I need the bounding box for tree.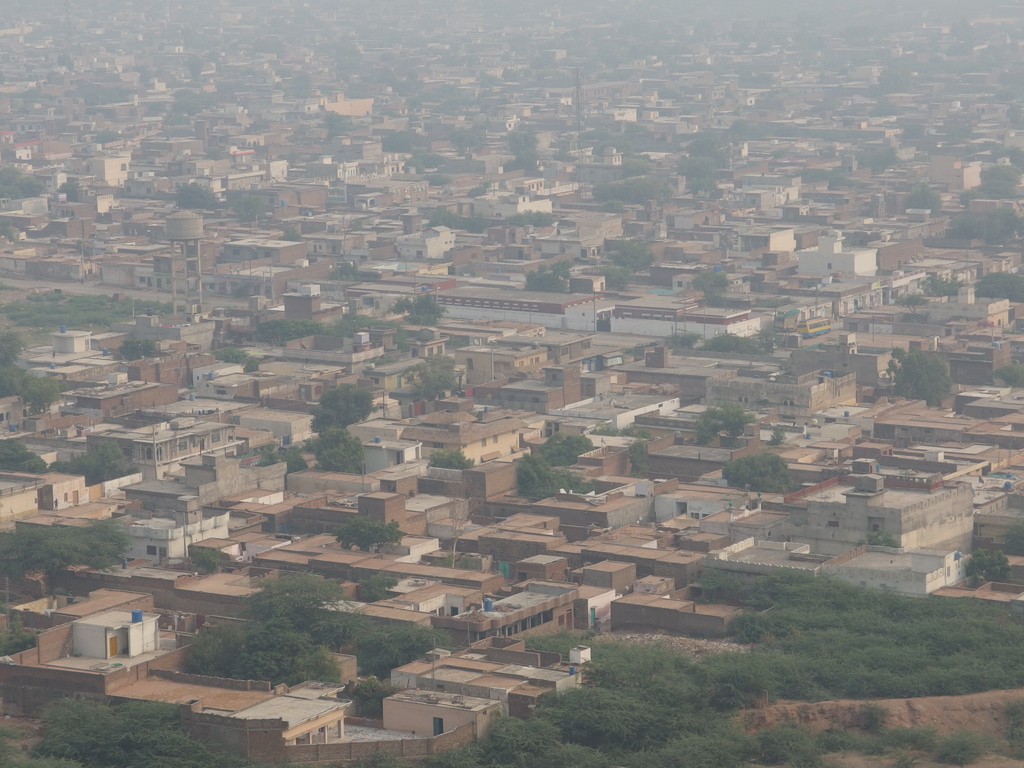
Here it is: detection(691, 393, 760, 440).
